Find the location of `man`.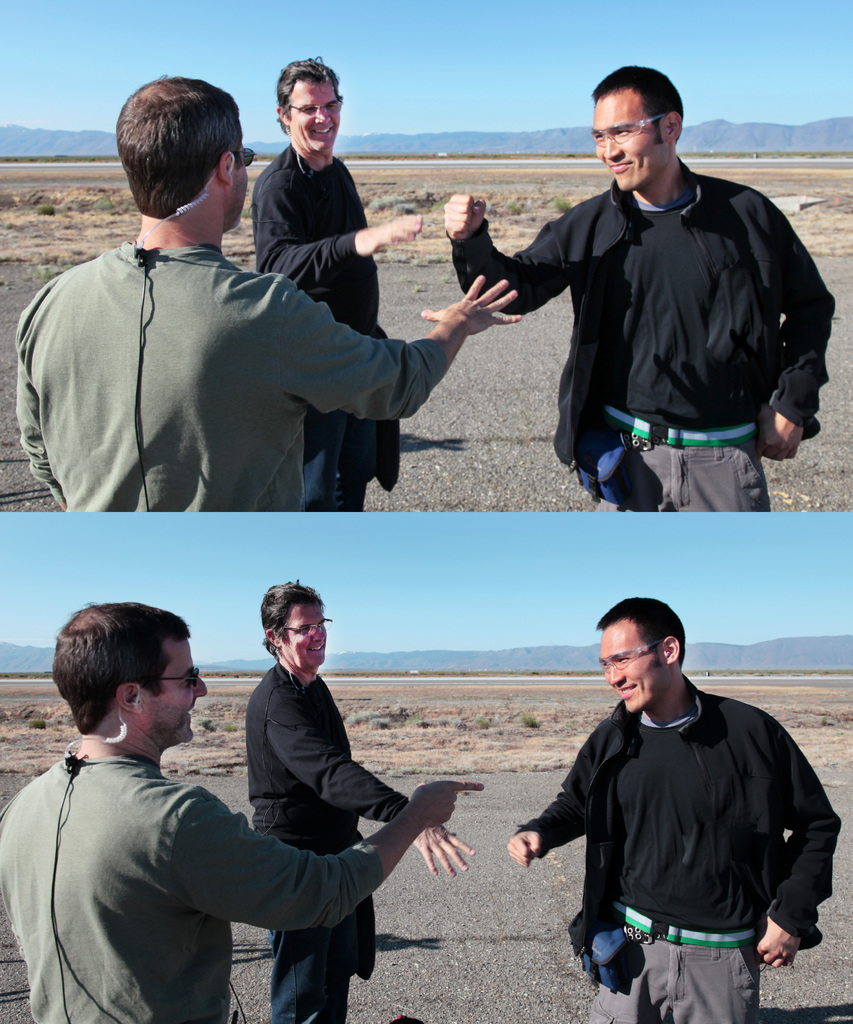
Location: [440,64,824,515].
